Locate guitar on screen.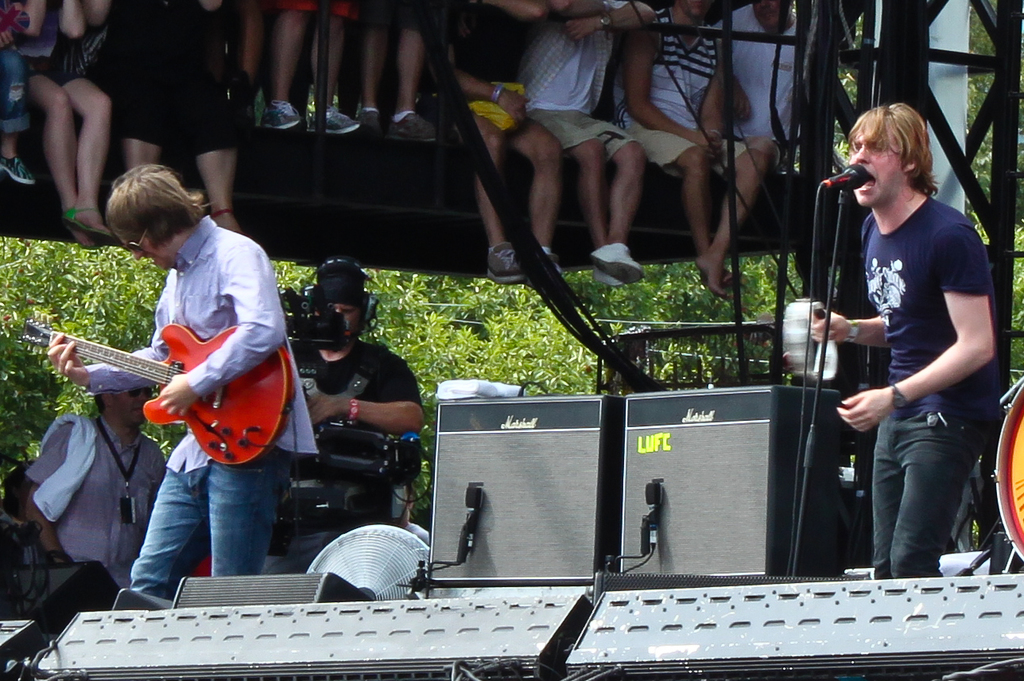
On screen at {"x1": 22, "y1": 319, "x2": 297, "y2": 466}.
